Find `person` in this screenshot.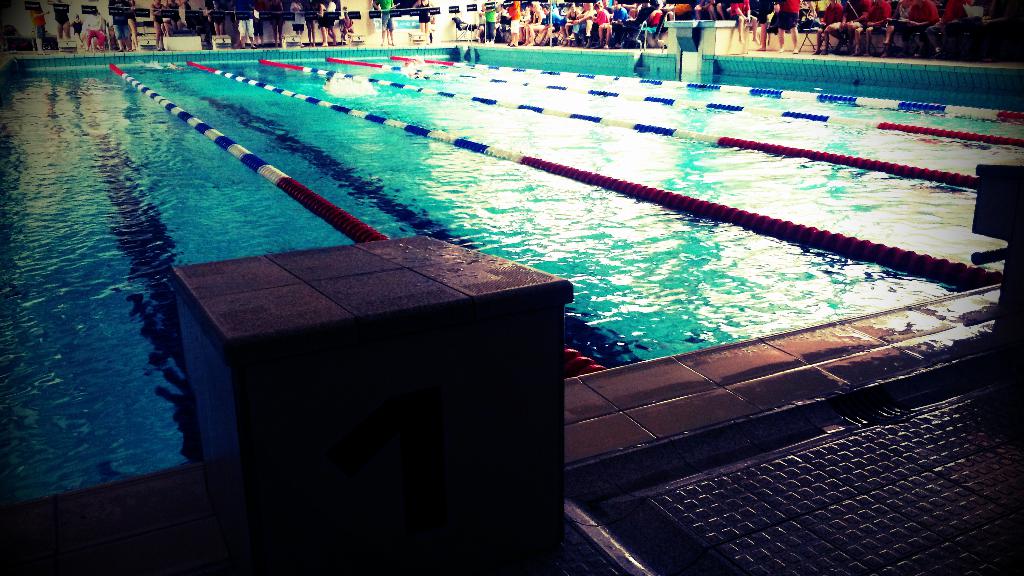
The bounding box for `person` is 326:0:337:45.
